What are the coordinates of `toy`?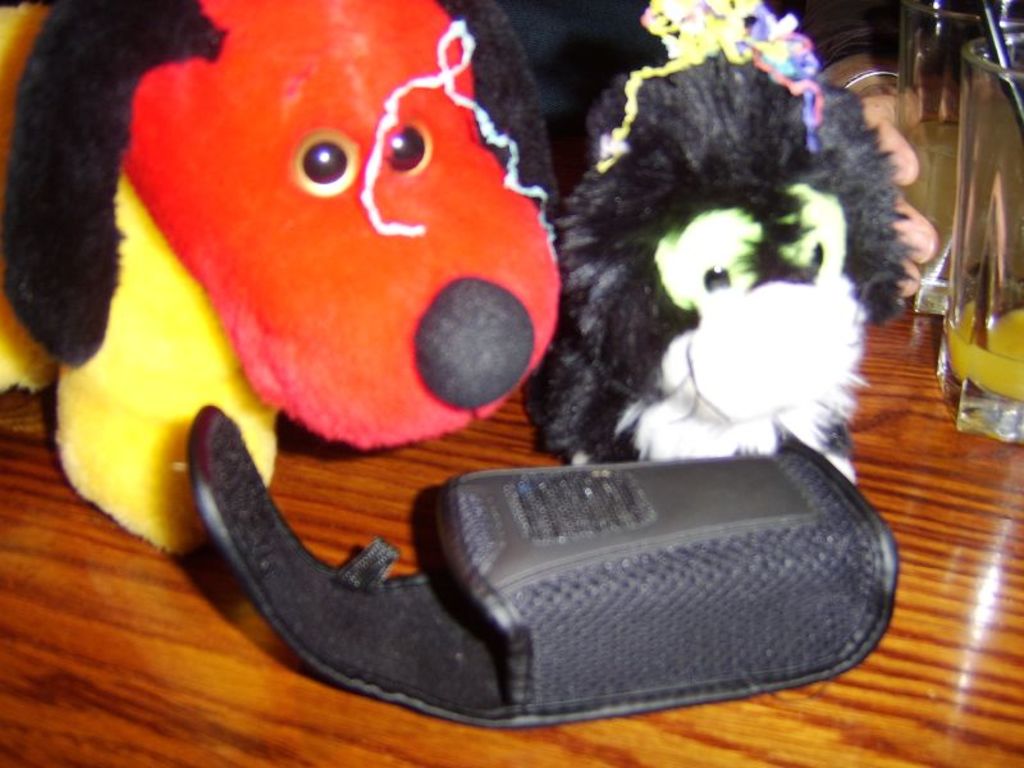
(558,0,913,484).
